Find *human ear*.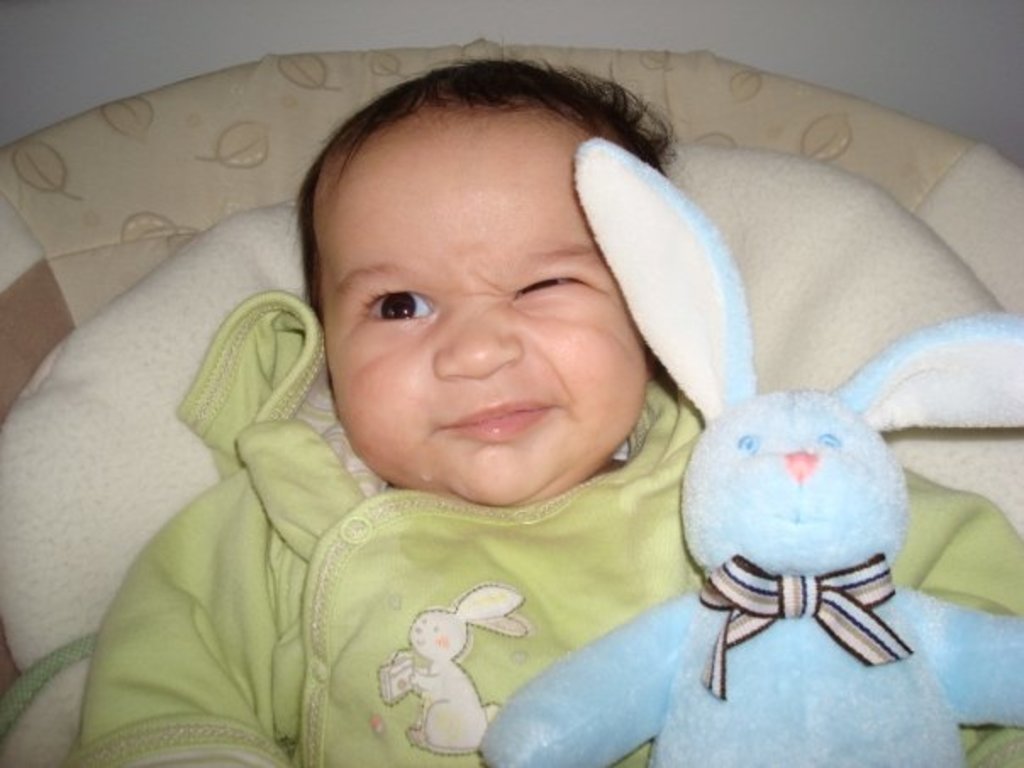
select_region(643, 351, 659, 376).
